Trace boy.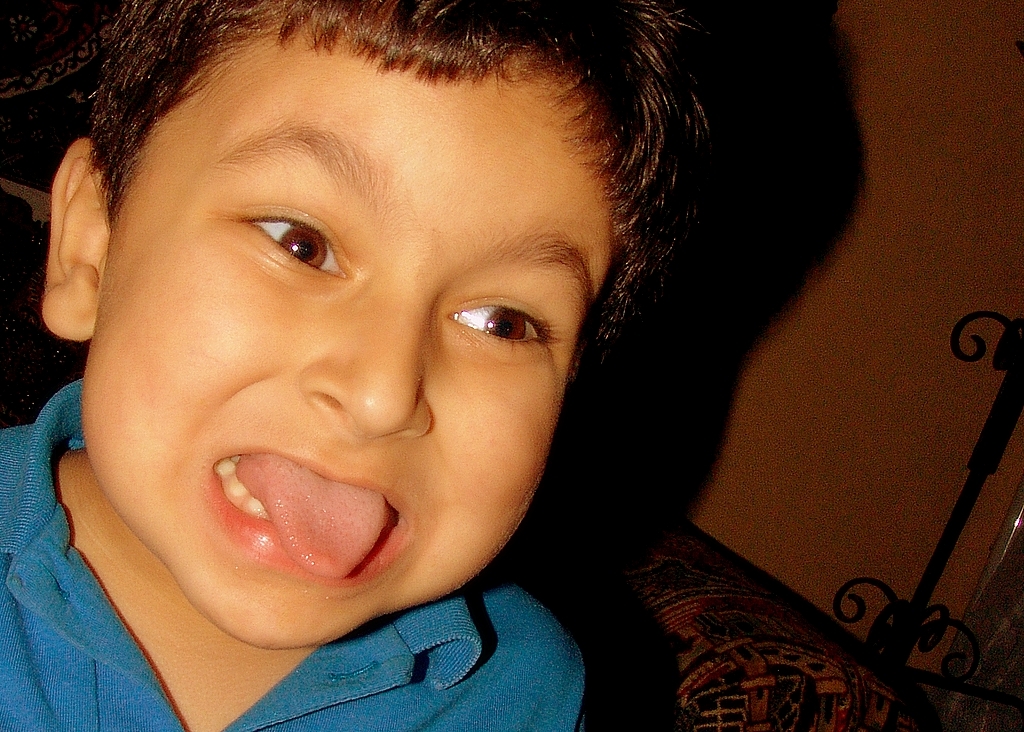
Traced to (x1=0, y1=0, x2=811, y2=725).
